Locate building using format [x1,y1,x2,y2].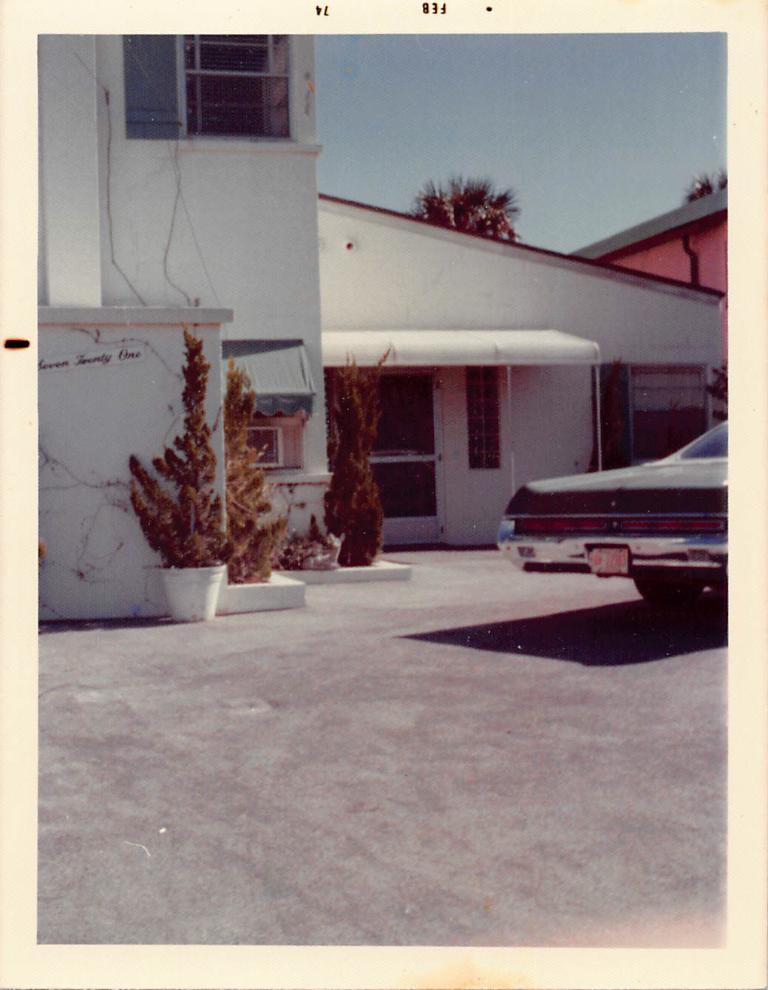
[38,35,335,546].
